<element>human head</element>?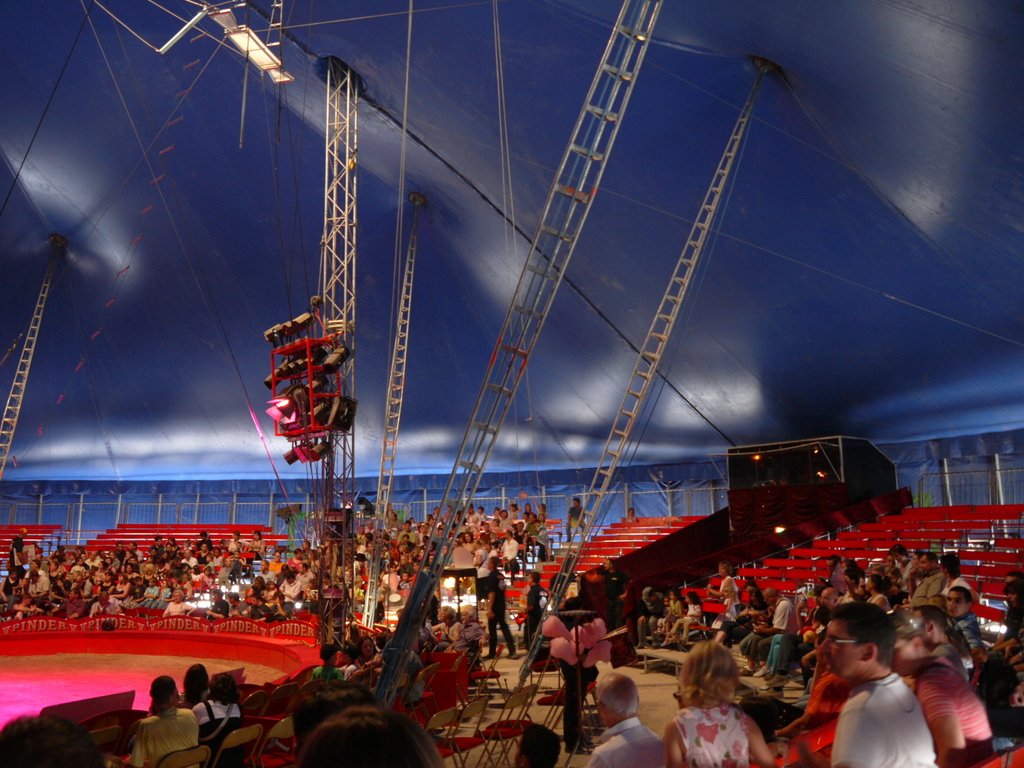
(left=318, top=641, right=337, bottom=664)
